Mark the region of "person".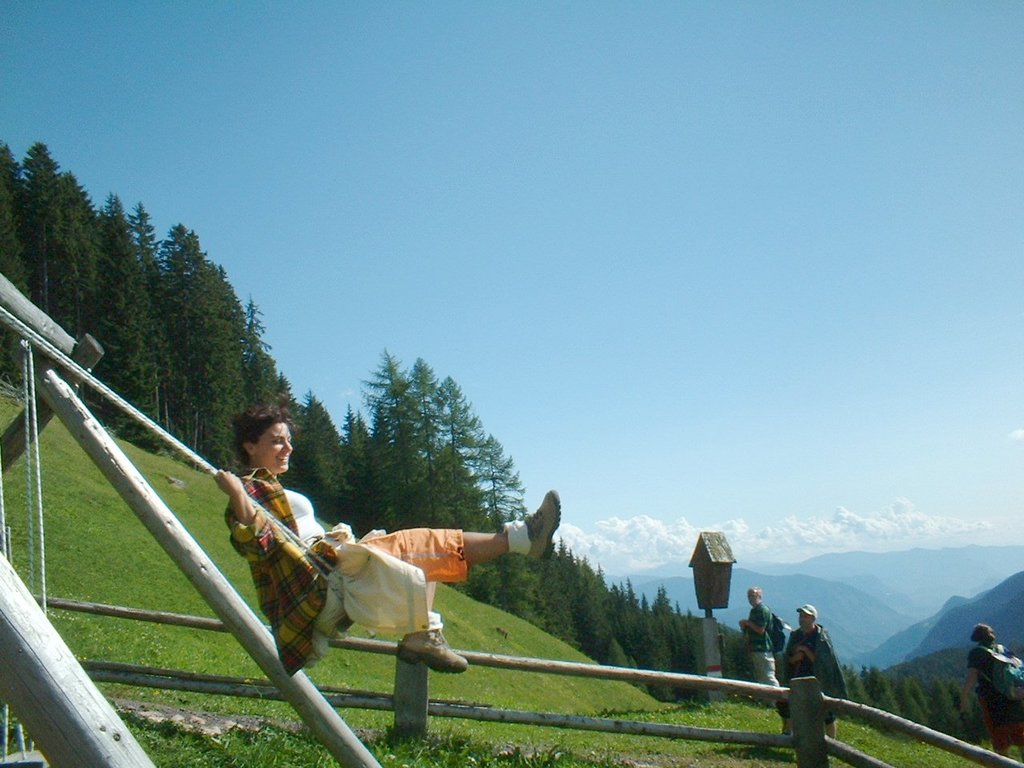
Region: l=957, t=618, r=1023, b=759.
